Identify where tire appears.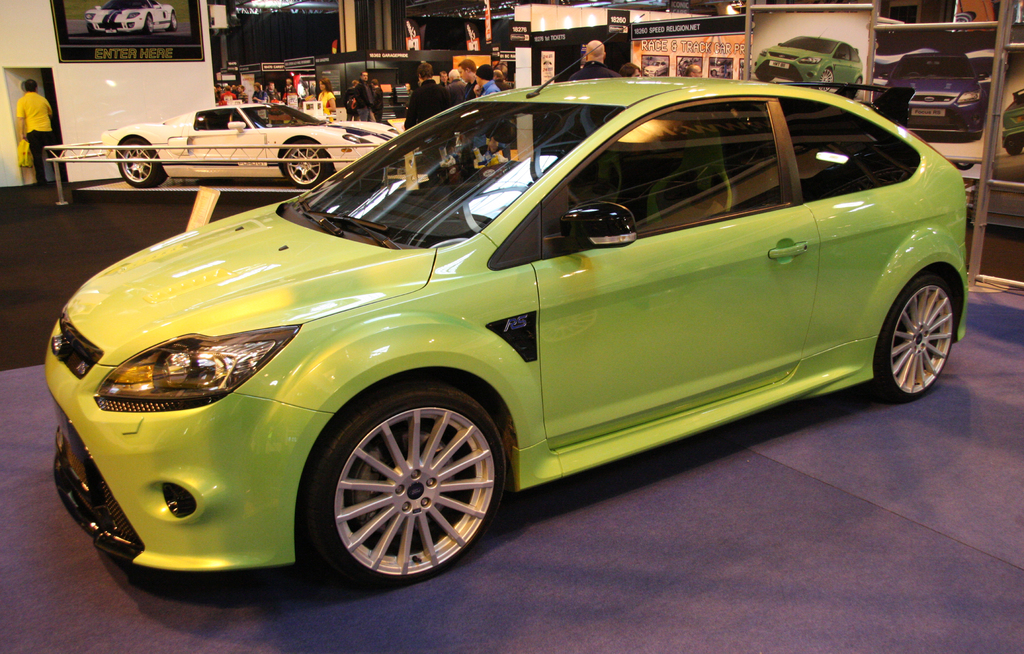
Appears at bbox=[306, 394, 492, 598].
